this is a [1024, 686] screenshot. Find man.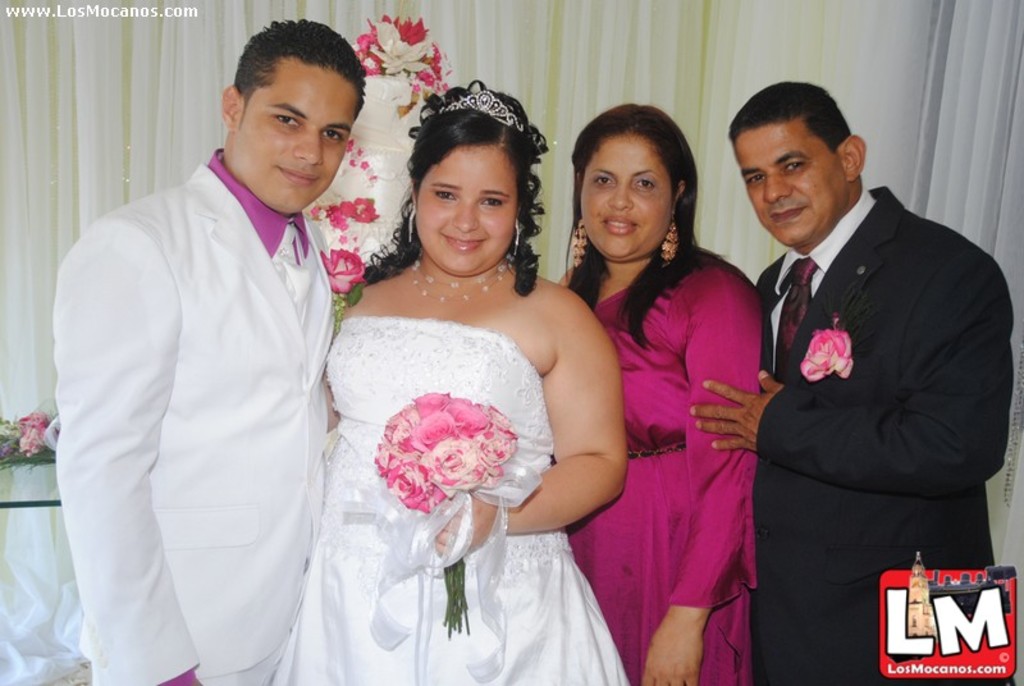
Bounding box: <box>709,87,1006,613</box>.
